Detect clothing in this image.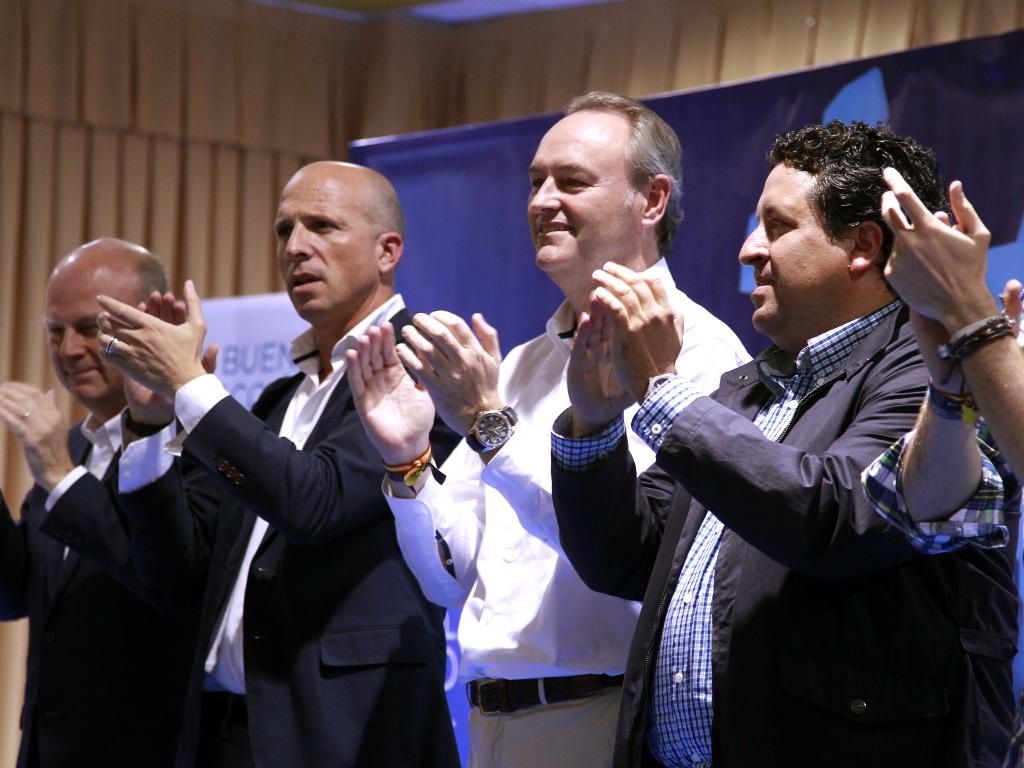
Detection: bbox=(189, 244, 467, 749).
